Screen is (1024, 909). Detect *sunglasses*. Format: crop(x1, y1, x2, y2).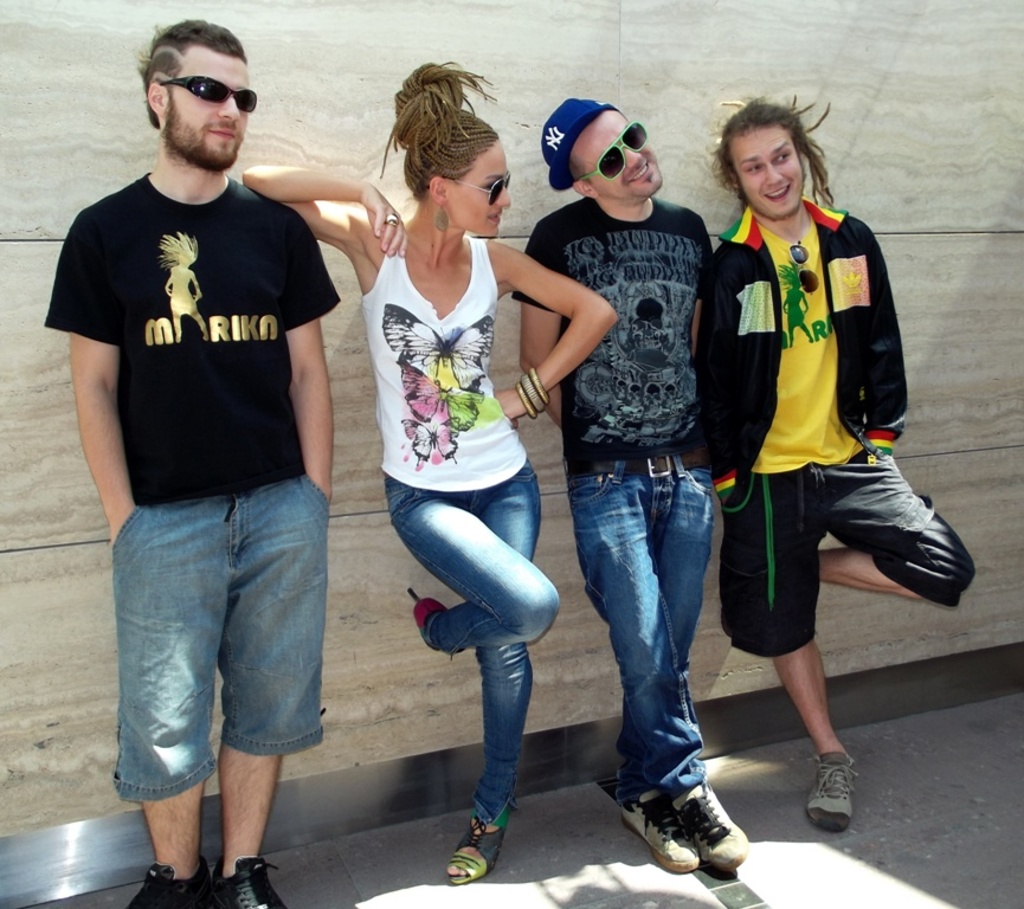
crop(584, 120, 650, 178).
